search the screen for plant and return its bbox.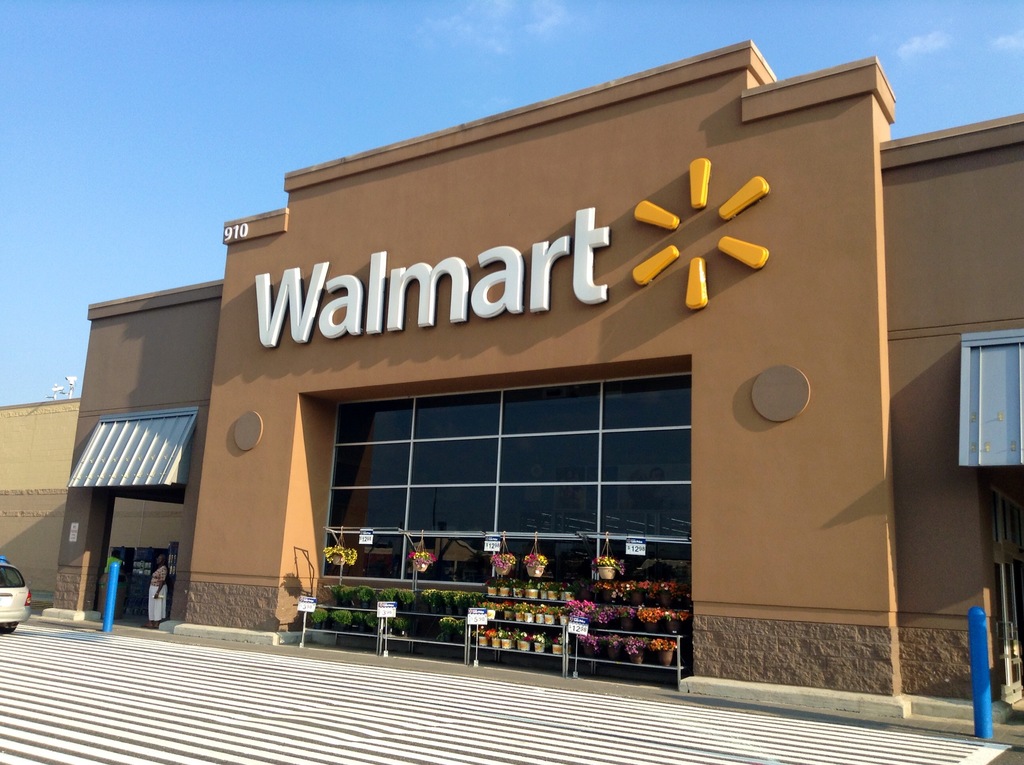
Found: <box>531,599,545,611</box>.
